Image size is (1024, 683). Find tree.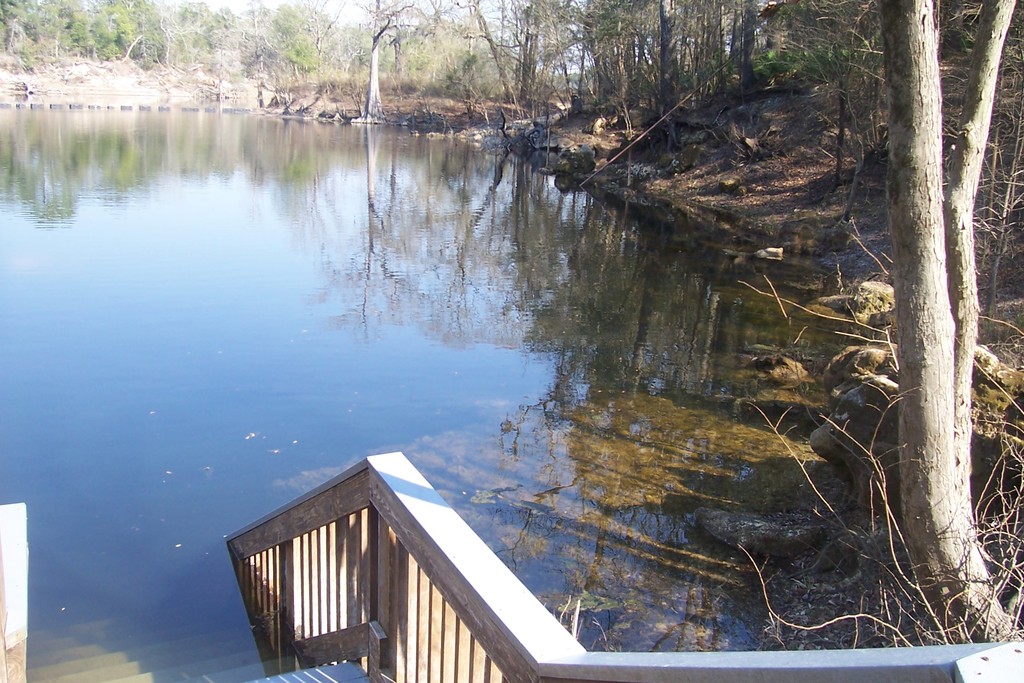
(820, 0, 1002, 623).
